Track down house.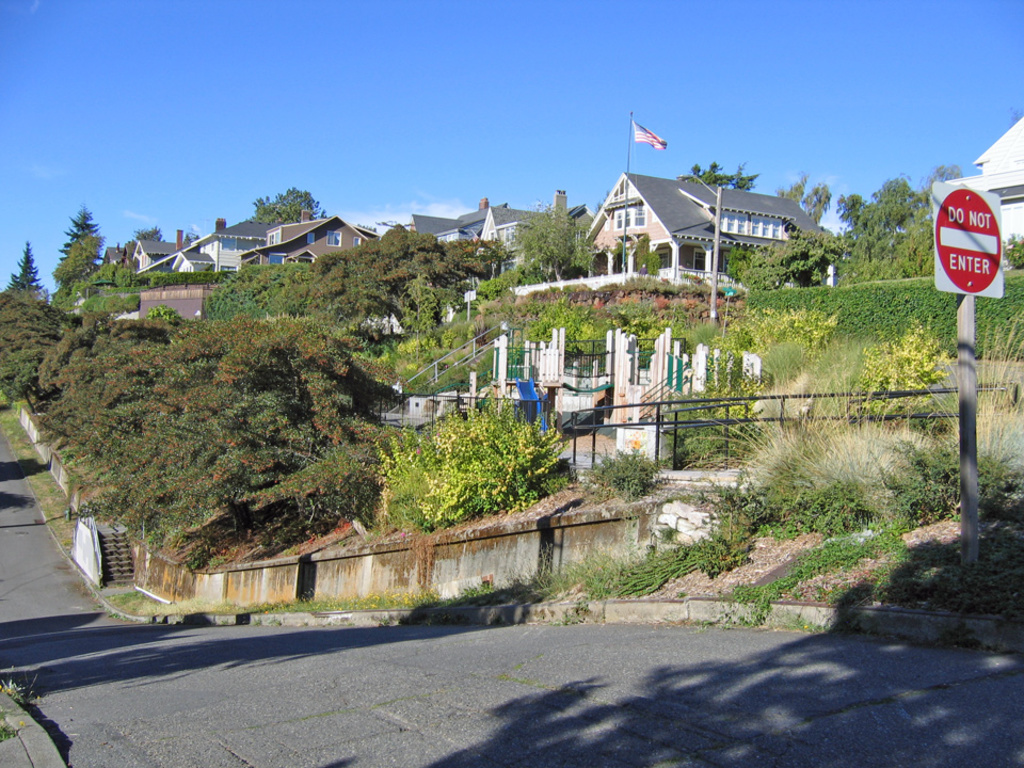
Tracked to [581,143,819,290].
